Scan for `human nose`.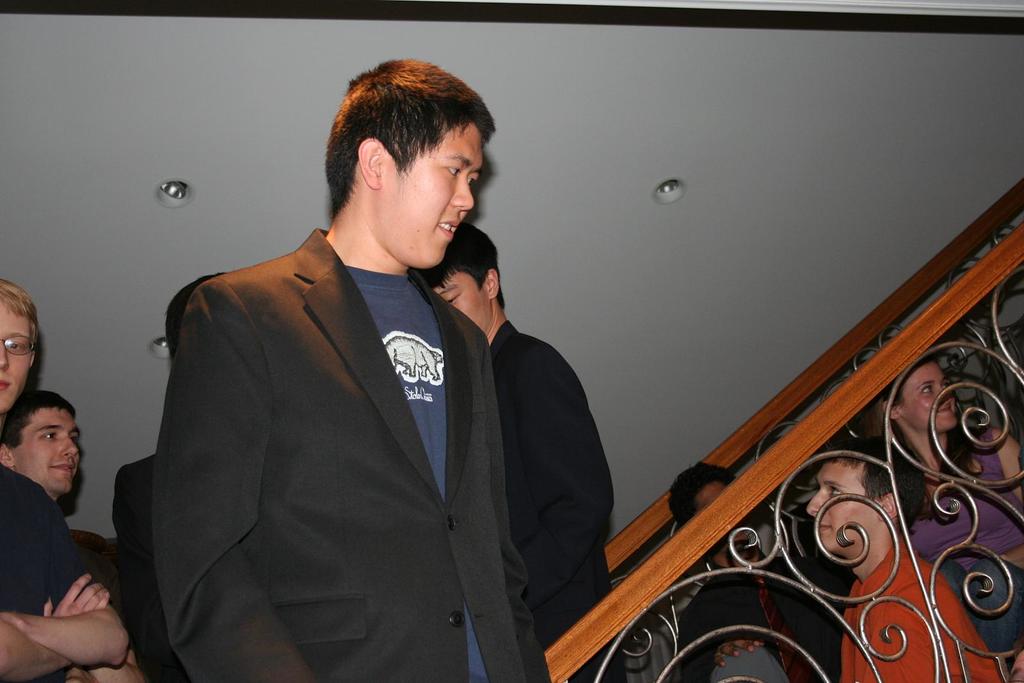
Scan result: {"x1": 0, "y1": 342, "x2": 8, "y2": 373}.
